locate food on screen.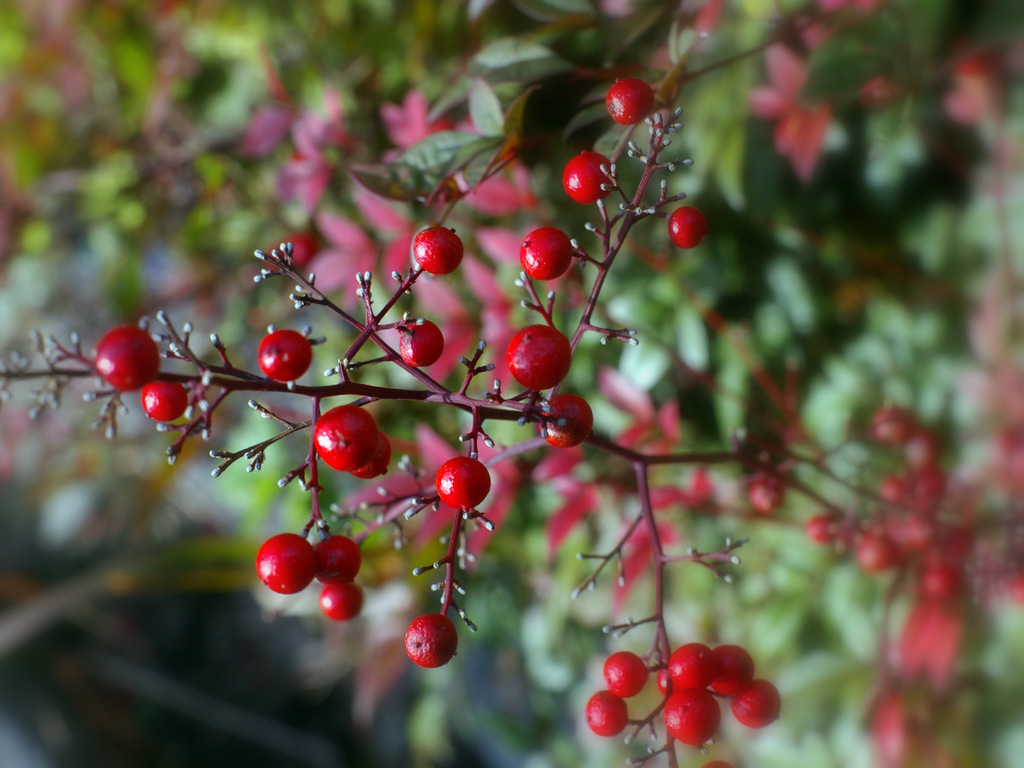
On screen at 140, 378, 193, 425.
